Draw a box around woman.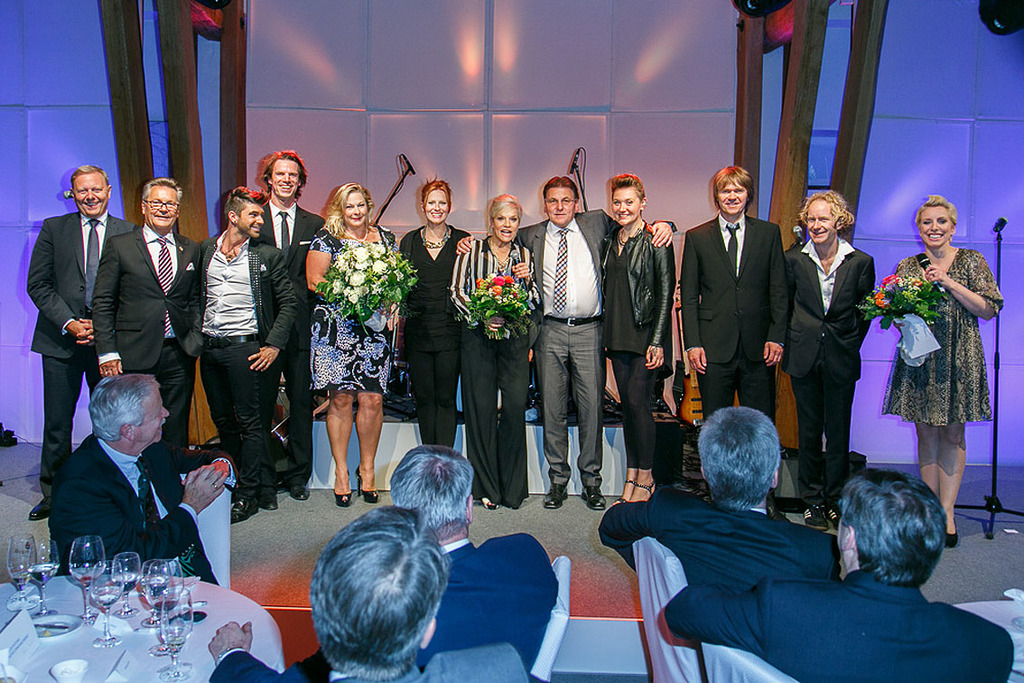
box(451, 192, 534, 510).
